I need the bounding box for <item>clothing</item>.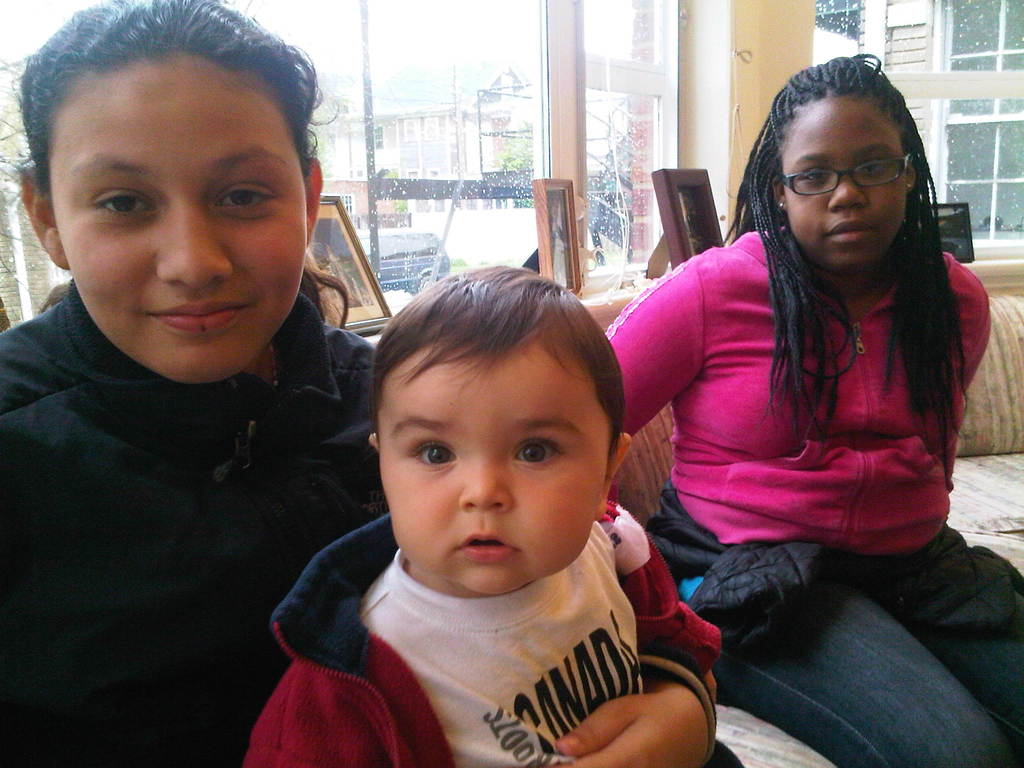
Here it is: 0 277 377 767.
